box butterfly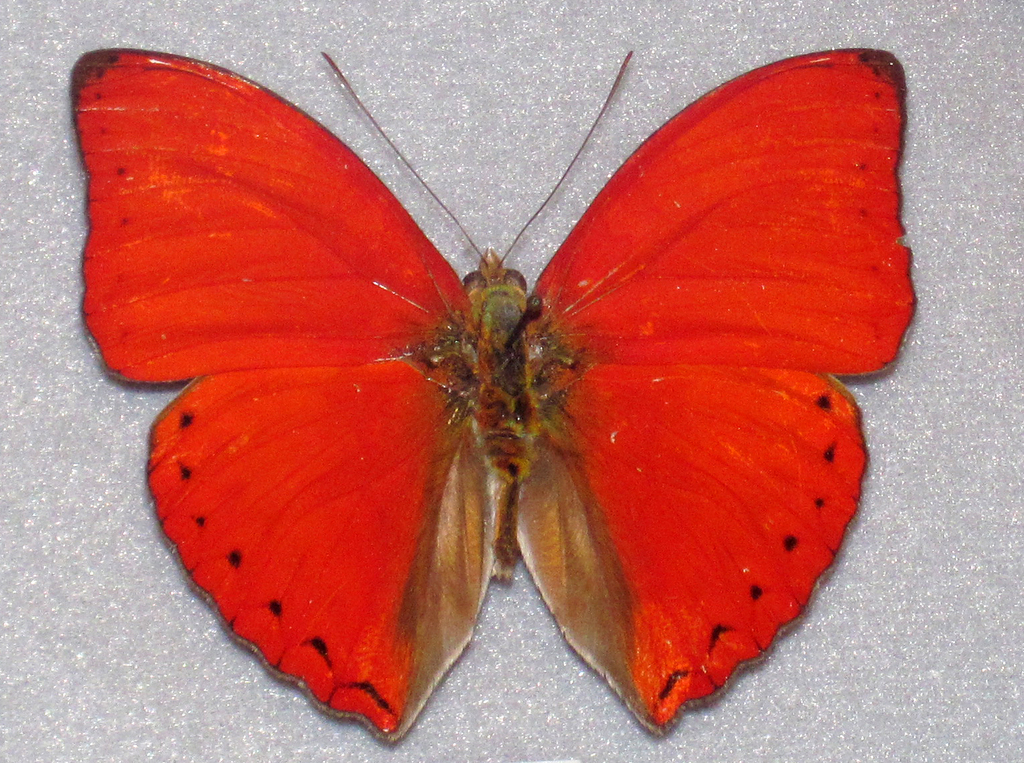
left=87, top=0, right=890, bottom=698
